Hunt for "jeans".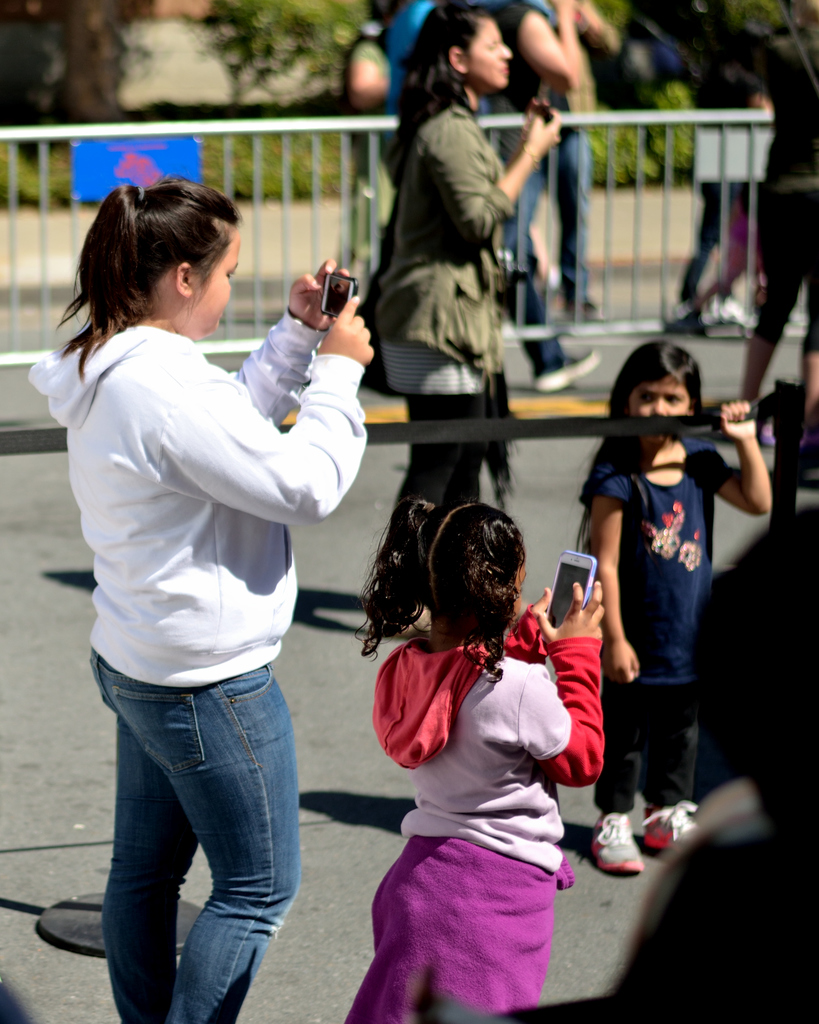
Hunted down at bbox=(509, 123, 592, 307).
